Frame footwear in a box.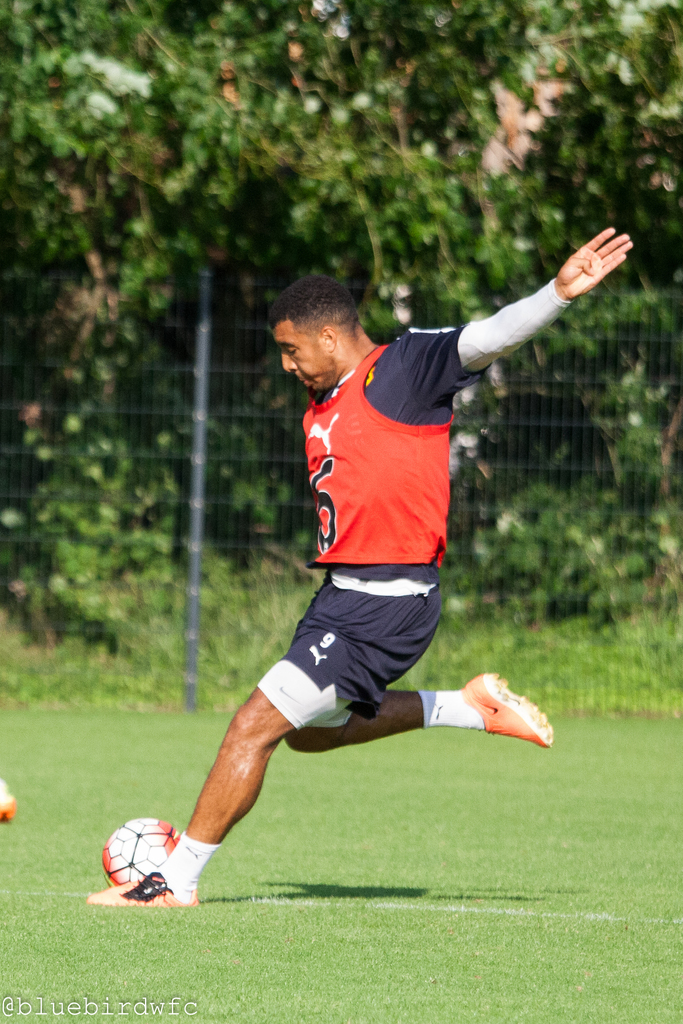
448:675:558:765.
